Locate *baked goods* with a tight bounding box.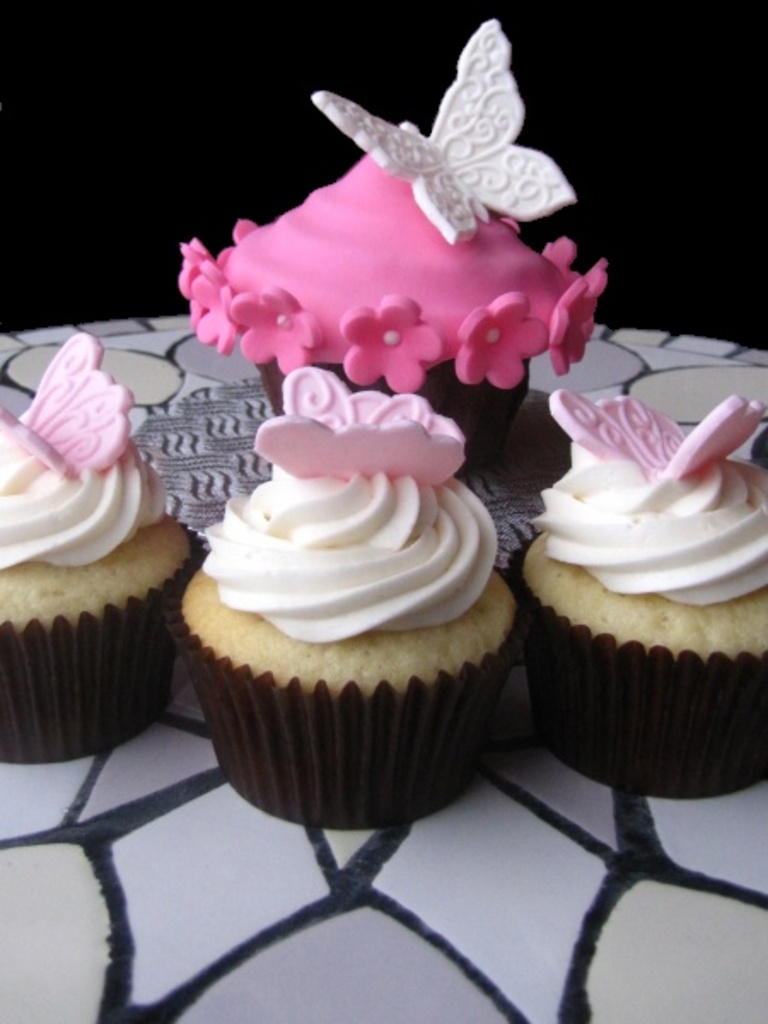
detection(172, 15, 614, 476).
